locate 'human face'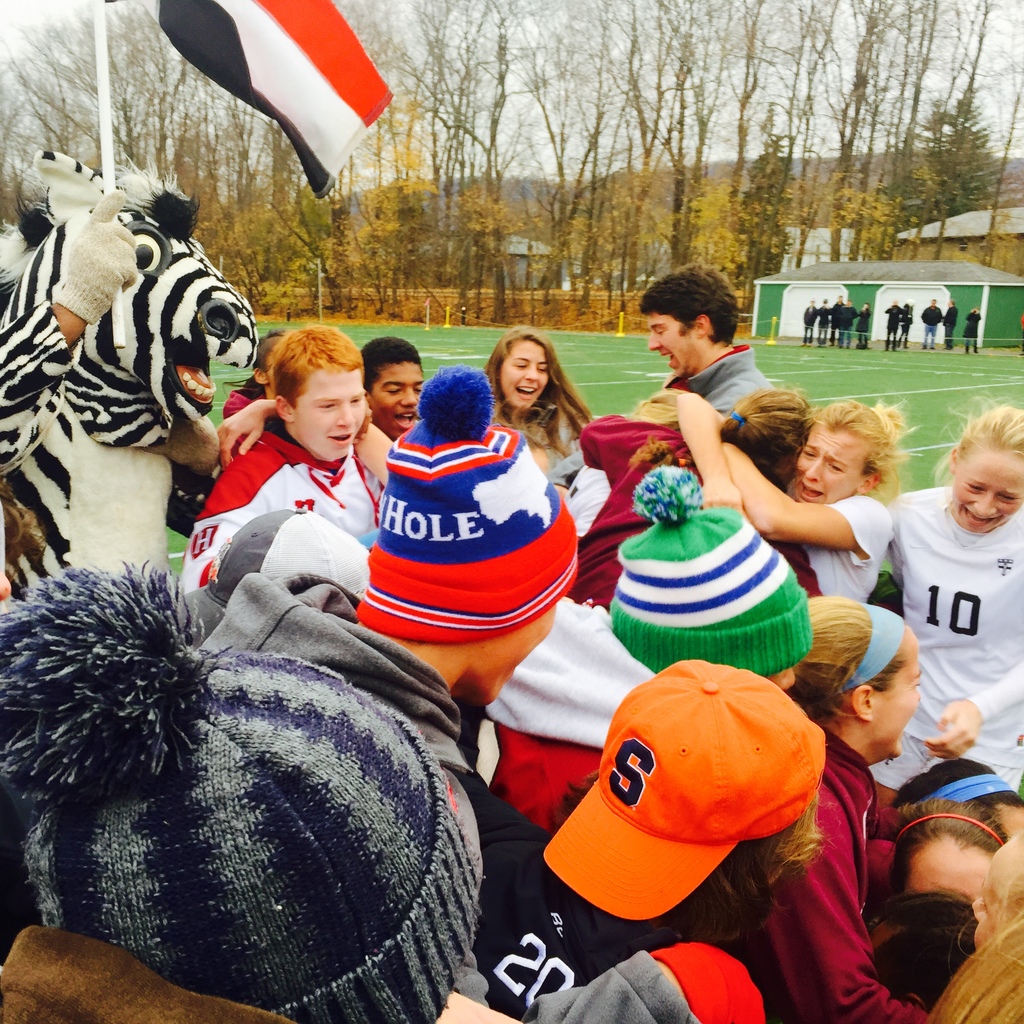
crop(954, 445, 1023, 531)
